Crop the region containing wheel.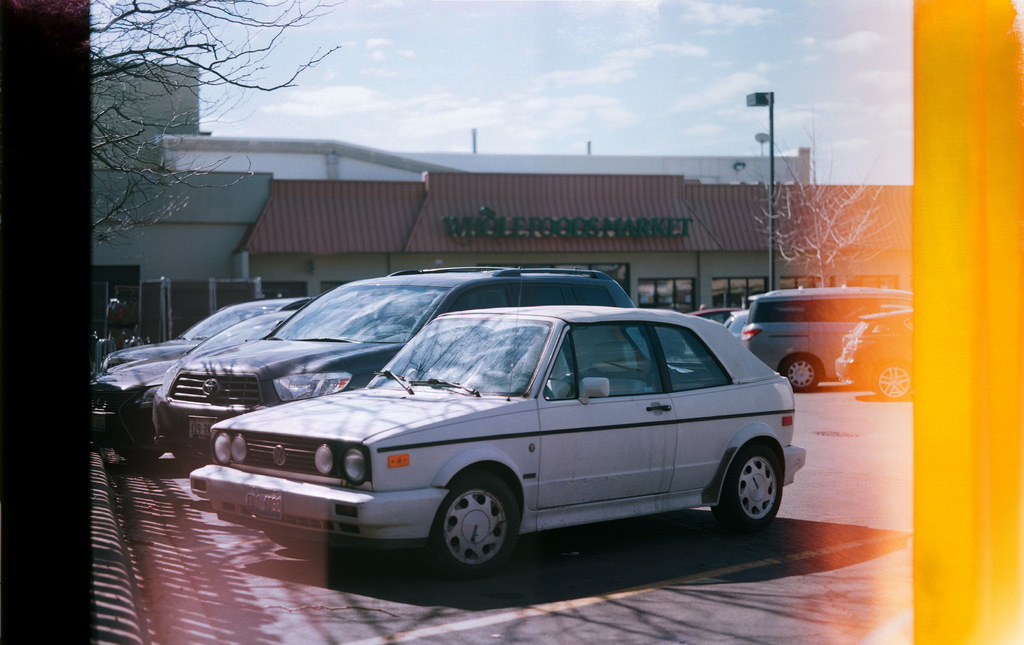
Crop region: bbox=(124, 450, 159, 459).
